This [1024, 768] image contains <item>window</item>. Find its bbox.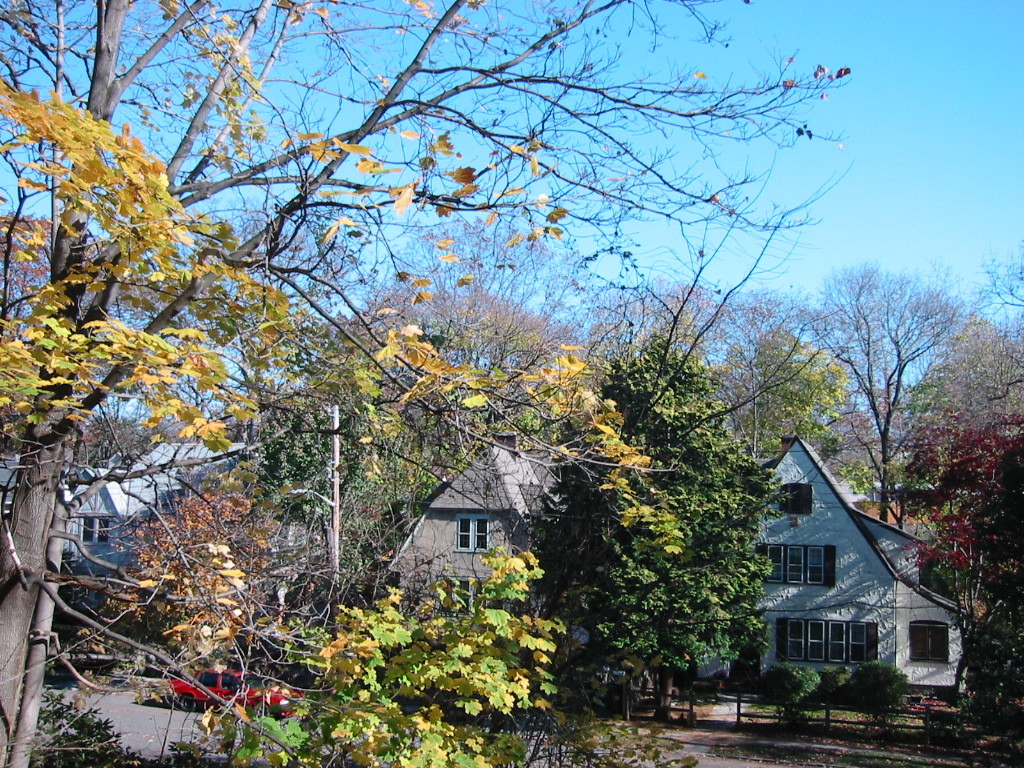
(767, 613, 875, 664).
